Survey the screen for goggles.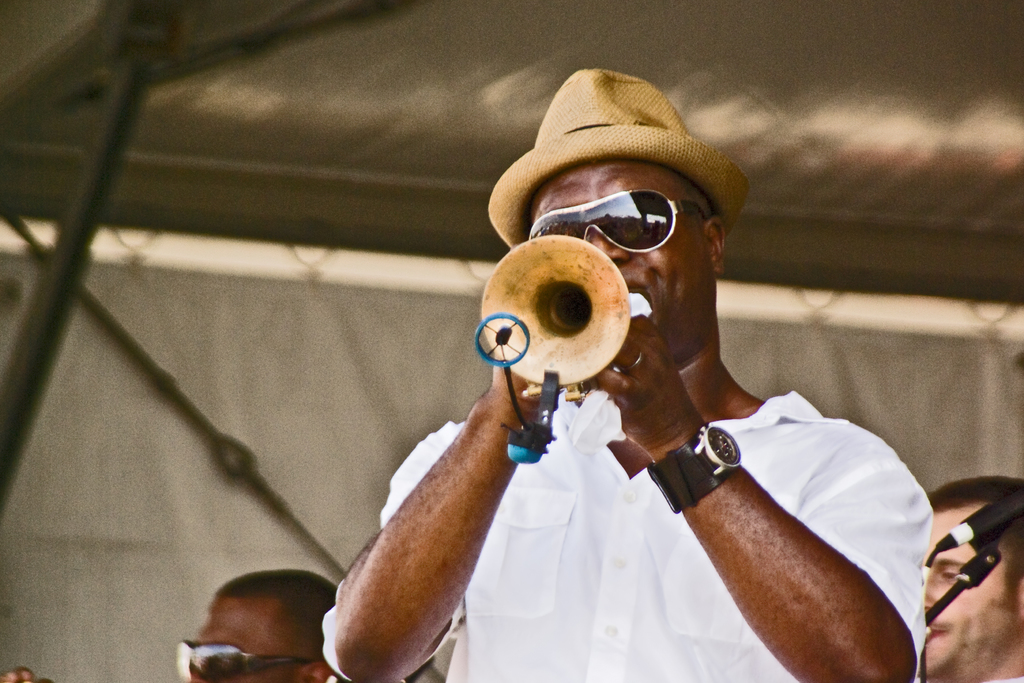
Survey found: (527, 183, 719, 272).
